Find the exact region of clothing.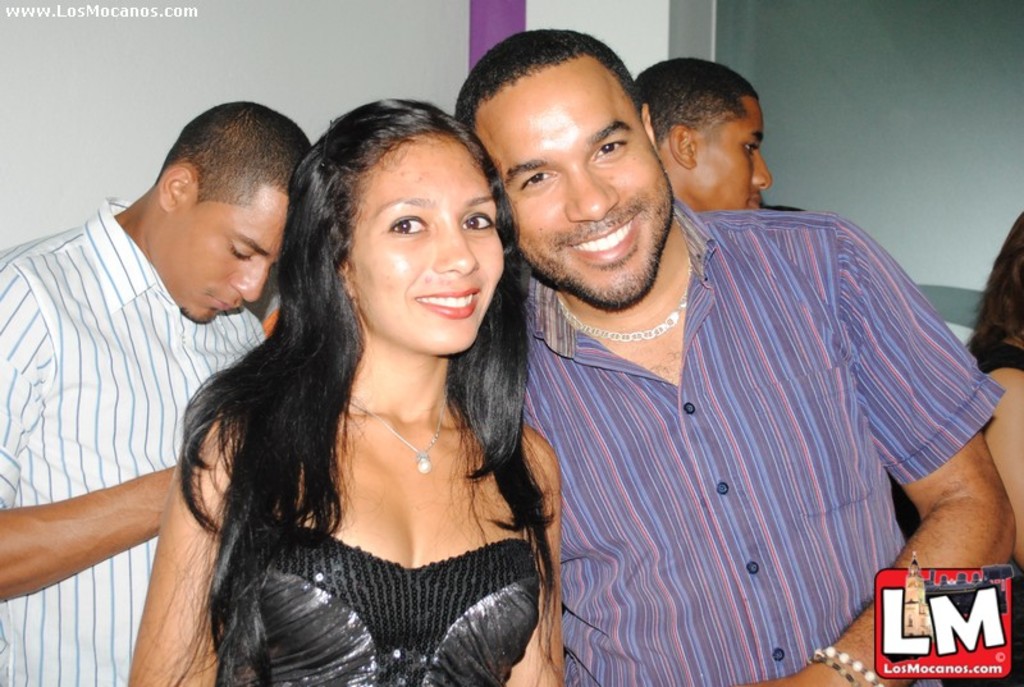
Exact region: {"x1": 224, "y1": 487, "x2": 541, "y2": 686}.
